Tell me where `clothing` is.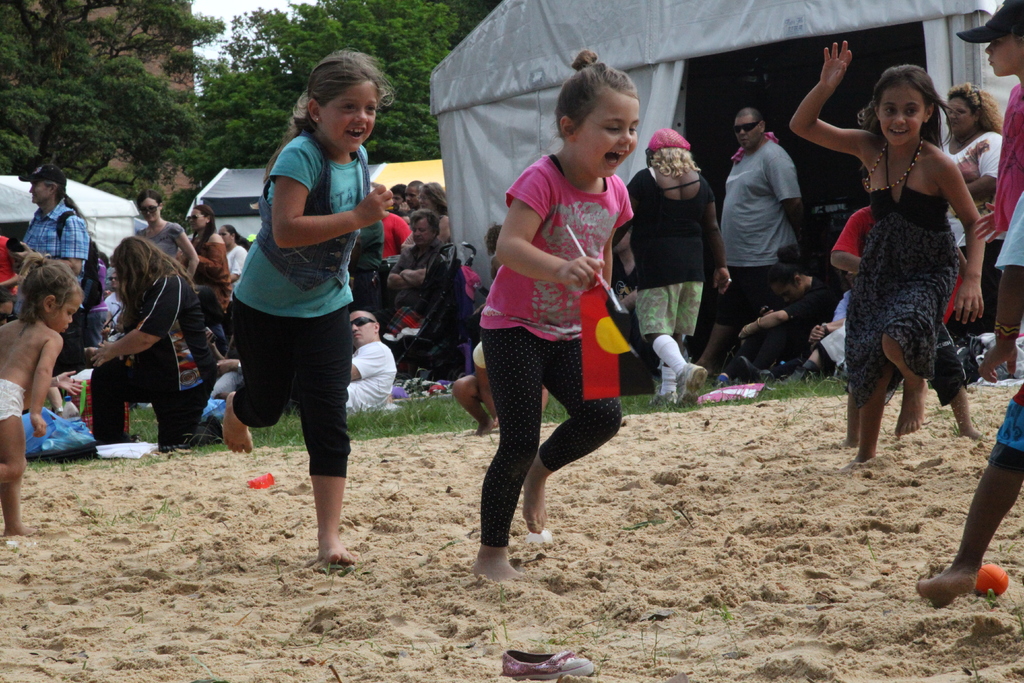
`clothing` is at select_region(95, 265, 211, 449).
